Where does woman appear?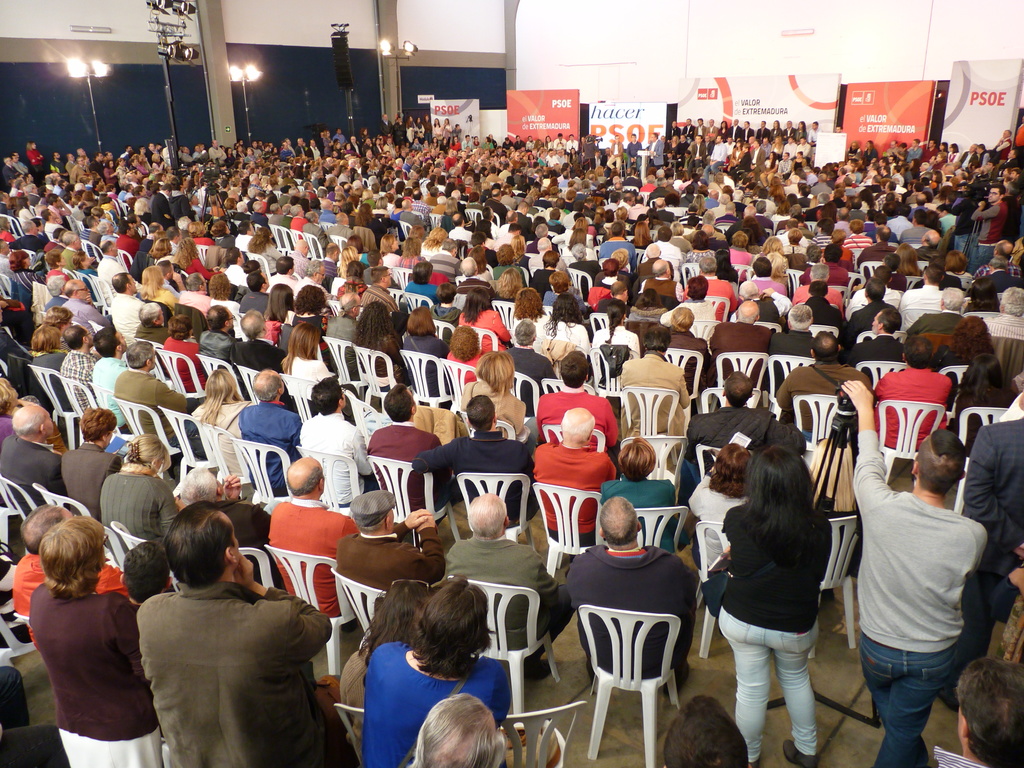
Appears at pyautogui.locateOnScreen(433, 118, 445, 143).
